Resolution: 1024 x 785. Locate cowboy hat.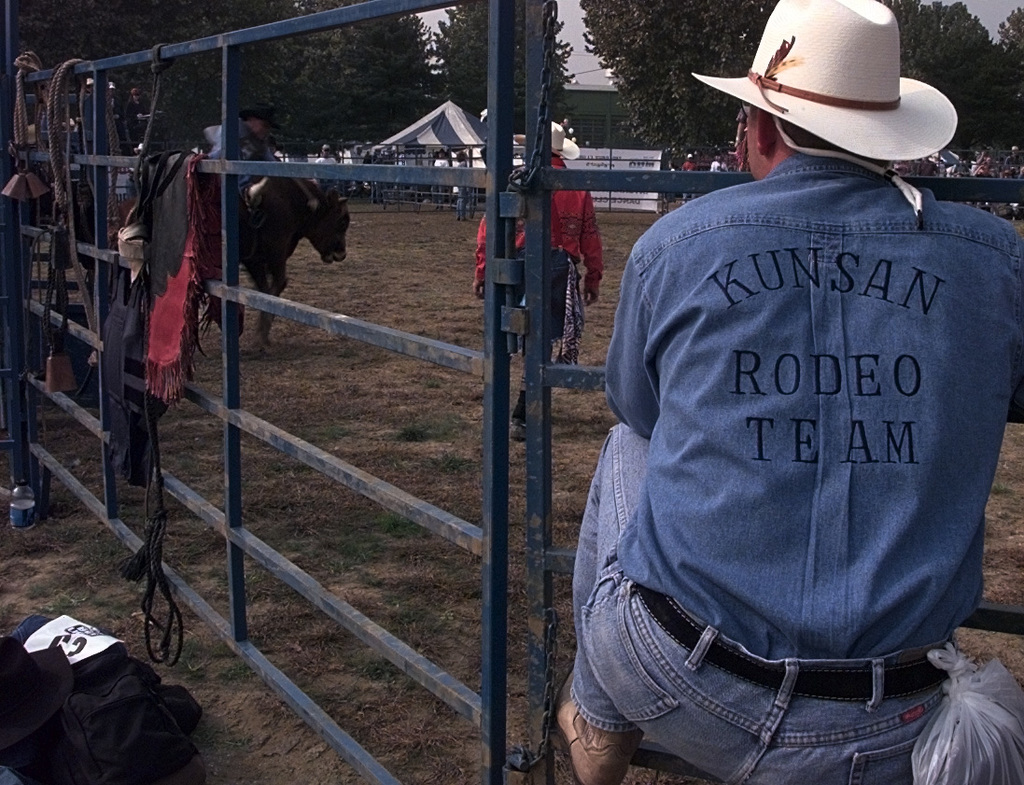
(left=683, top=0, right=954, bottom=160).
